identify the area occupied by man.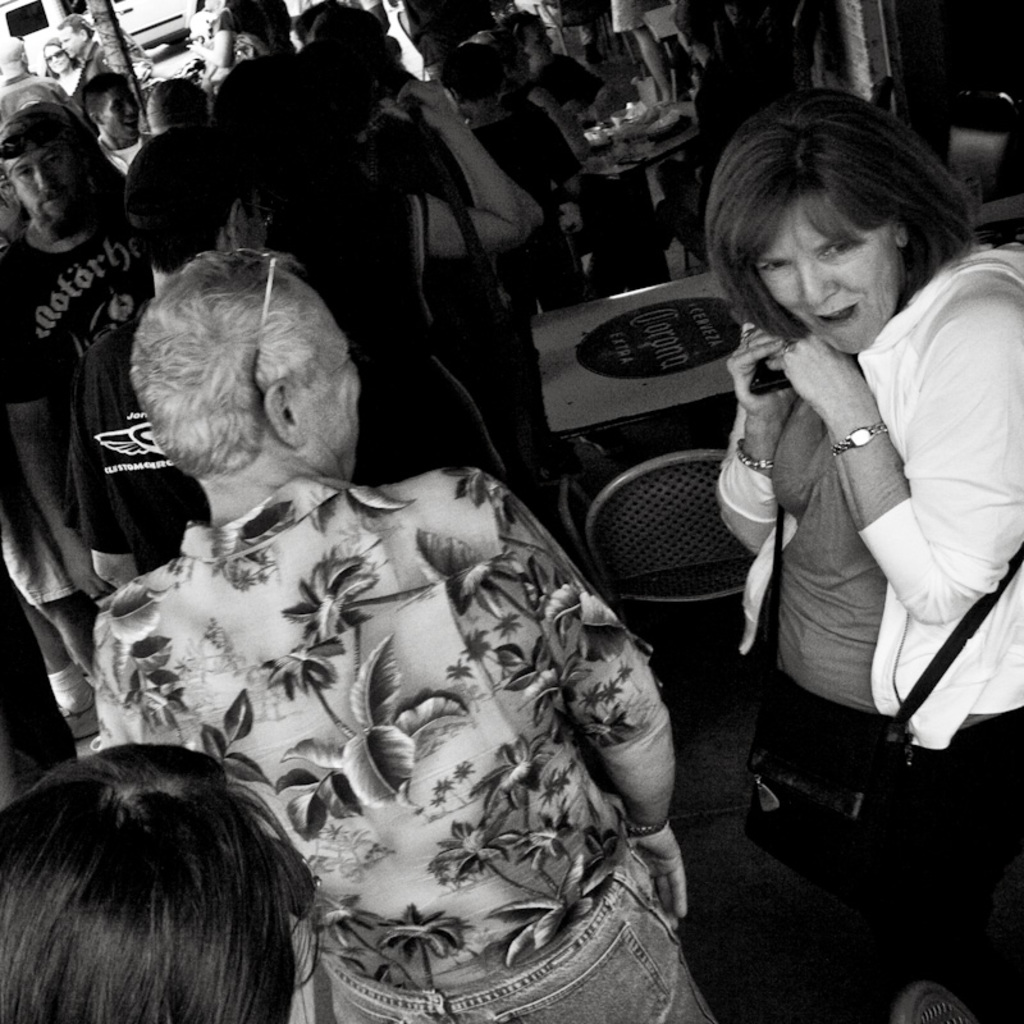
Area: locate(215, 61, 576, 550).
